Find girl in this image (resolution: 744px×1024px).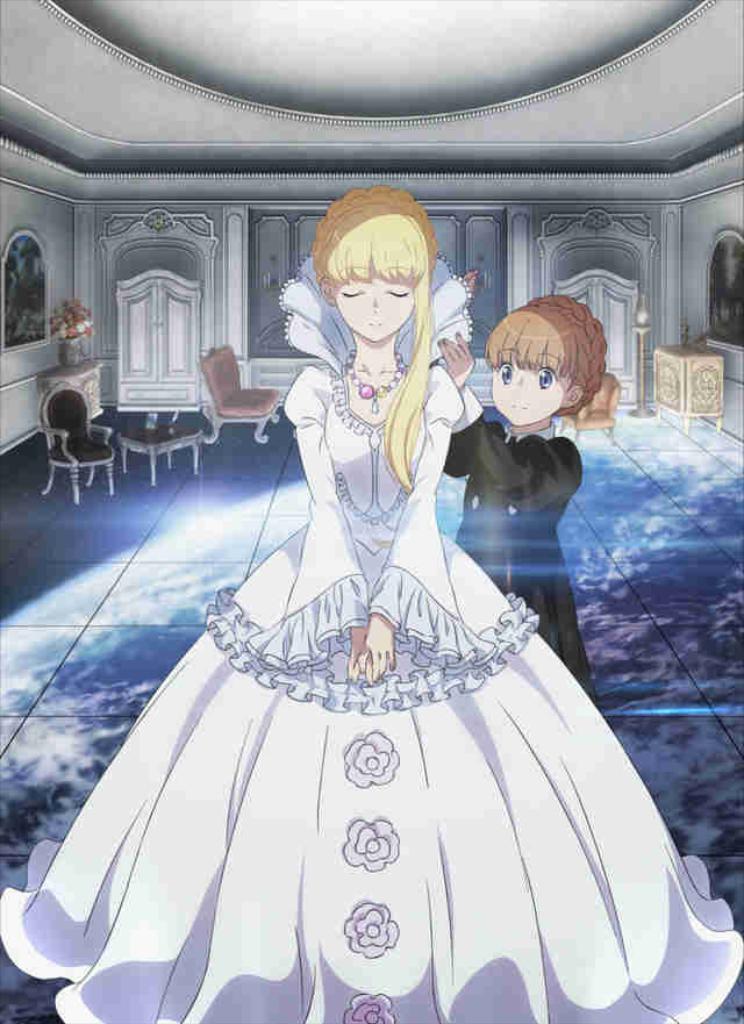
bbox(443, 294, 623, 700).
